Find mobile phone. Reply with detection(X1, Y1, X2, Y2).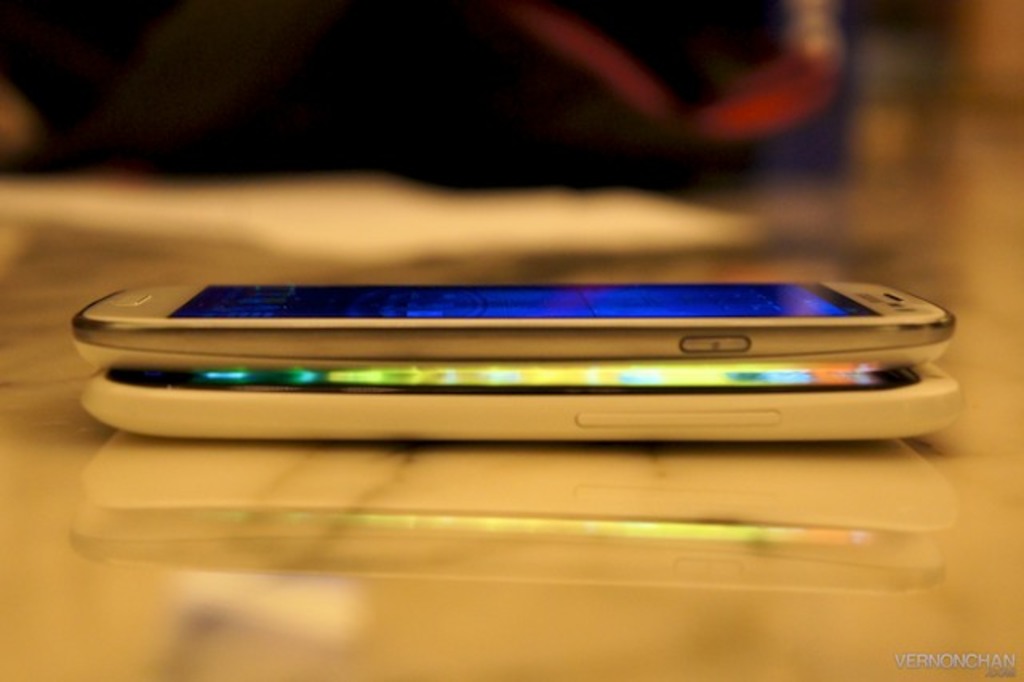
detection(61, 282, 962, 375).
